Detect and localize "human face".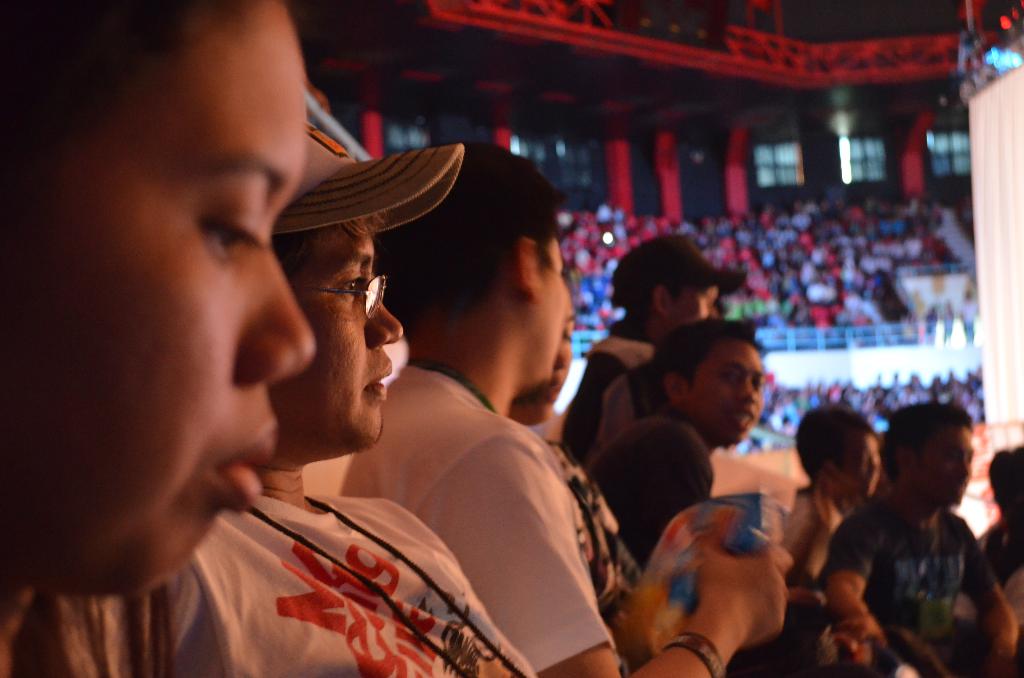
Localized at bbox=(684, 339, 763, 439).
